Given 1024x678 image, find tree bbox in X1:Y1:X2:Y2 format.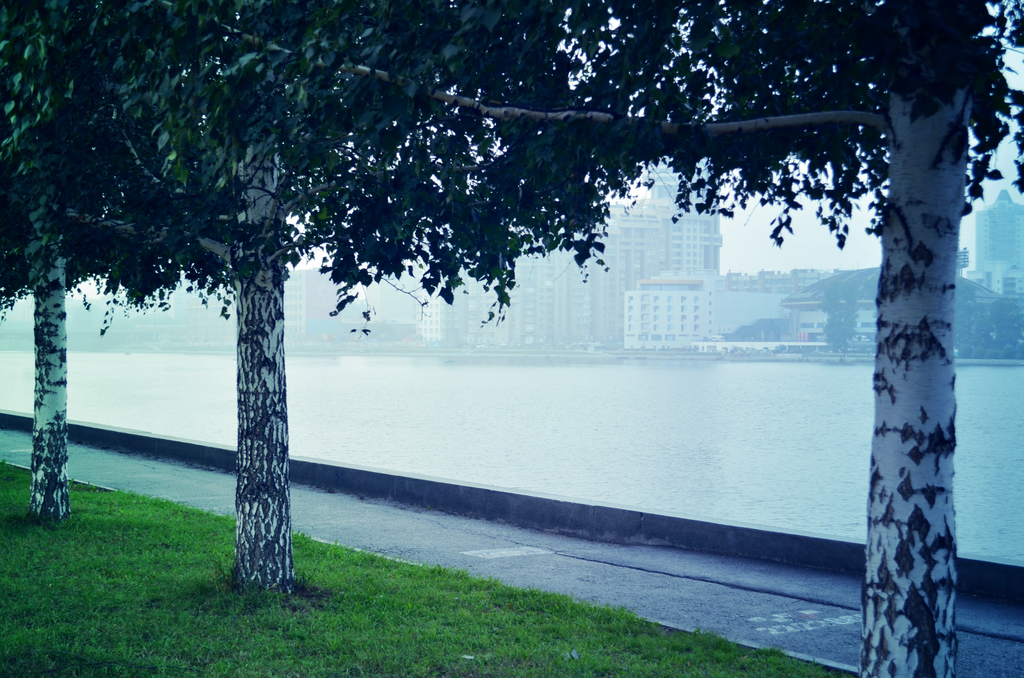
952:298:1023:354.
